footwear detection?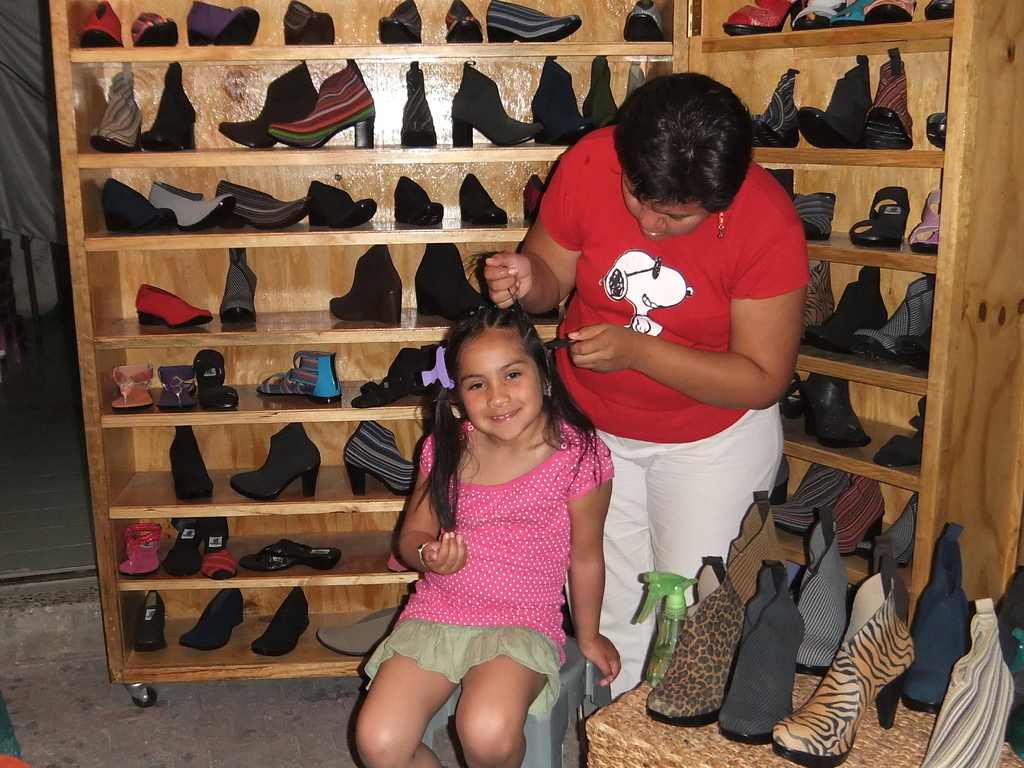
836:474:882:552
